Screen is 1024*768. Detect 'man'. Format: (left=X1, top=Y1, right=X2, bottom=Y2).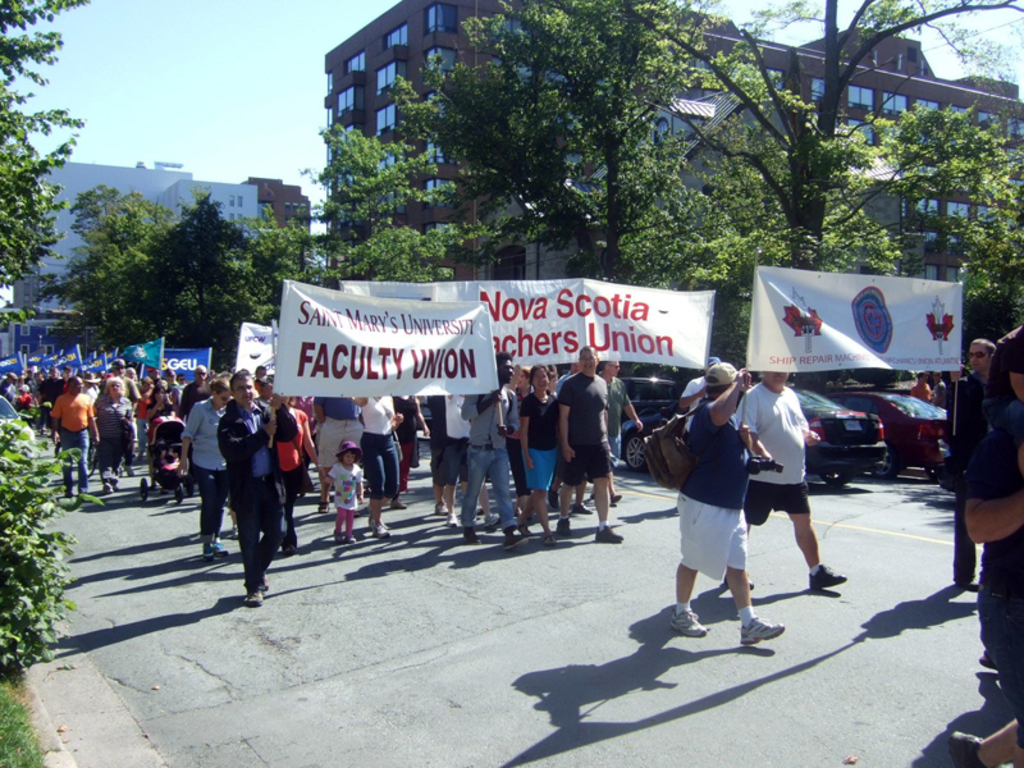
(left=562, top=343, right=618, bottom=547).
